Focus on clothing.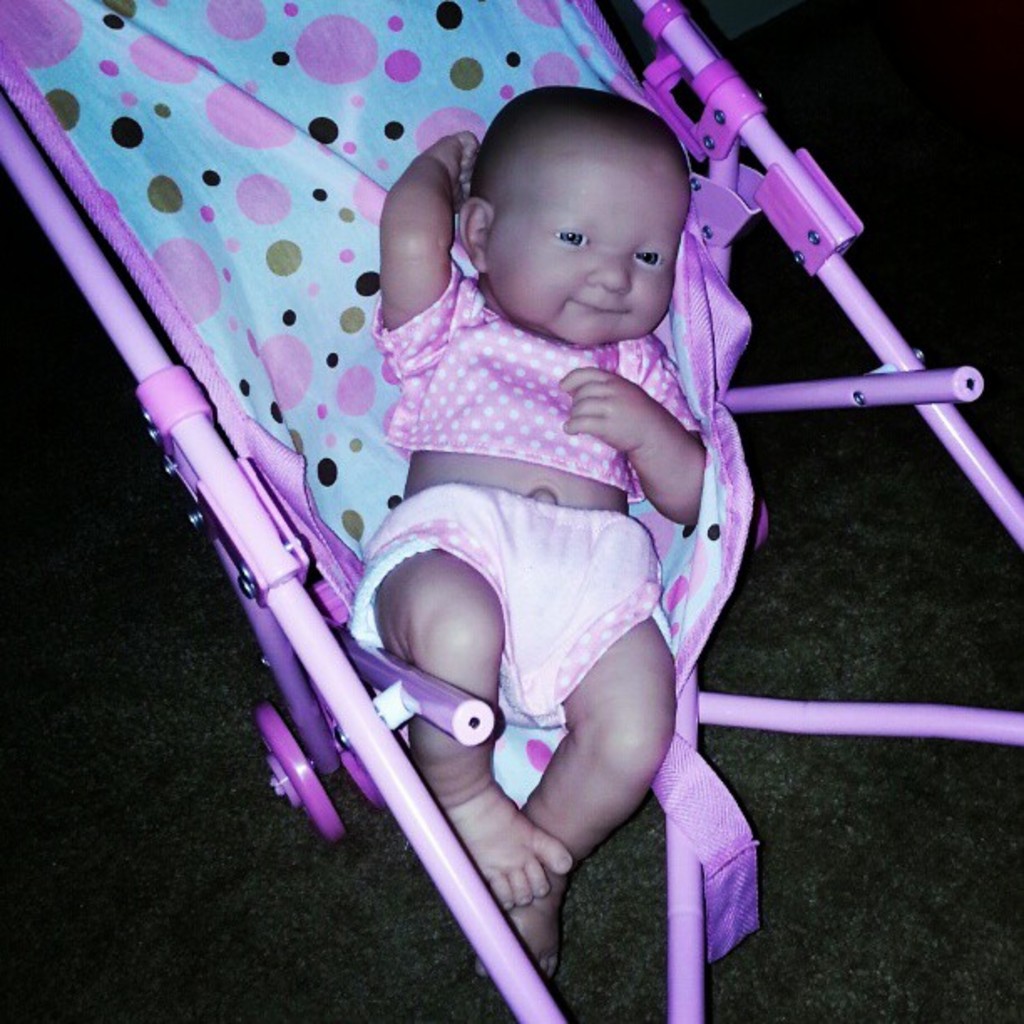
Focused at x1=353 y1=258 x2=674 y2=730.
